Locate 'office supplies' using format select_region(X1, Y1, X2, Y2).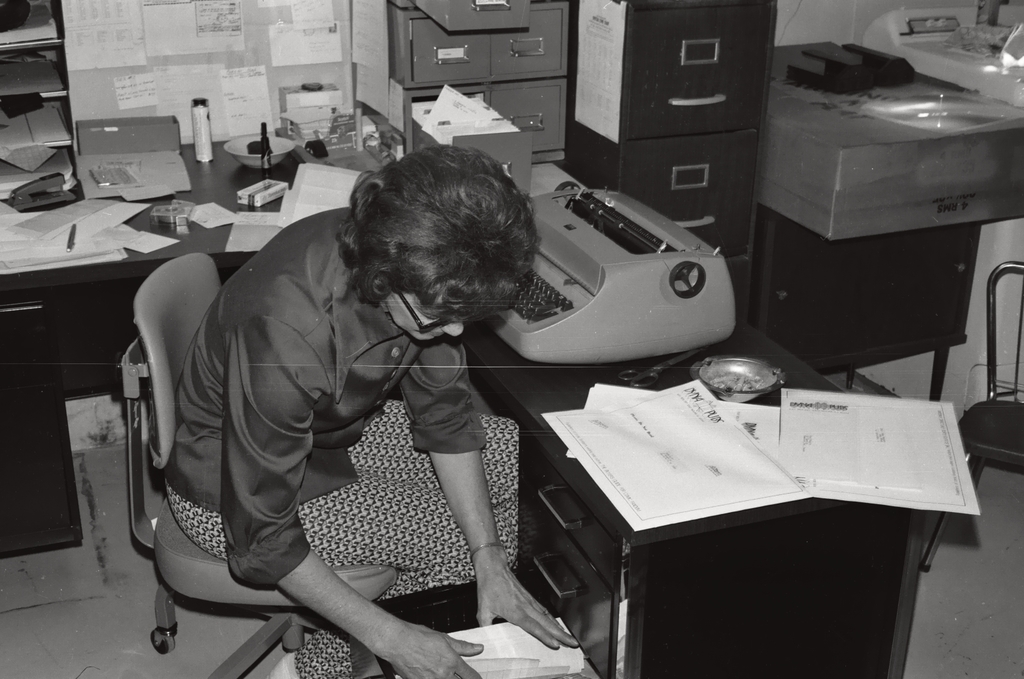
select_region(0, 10, 54, 46).
